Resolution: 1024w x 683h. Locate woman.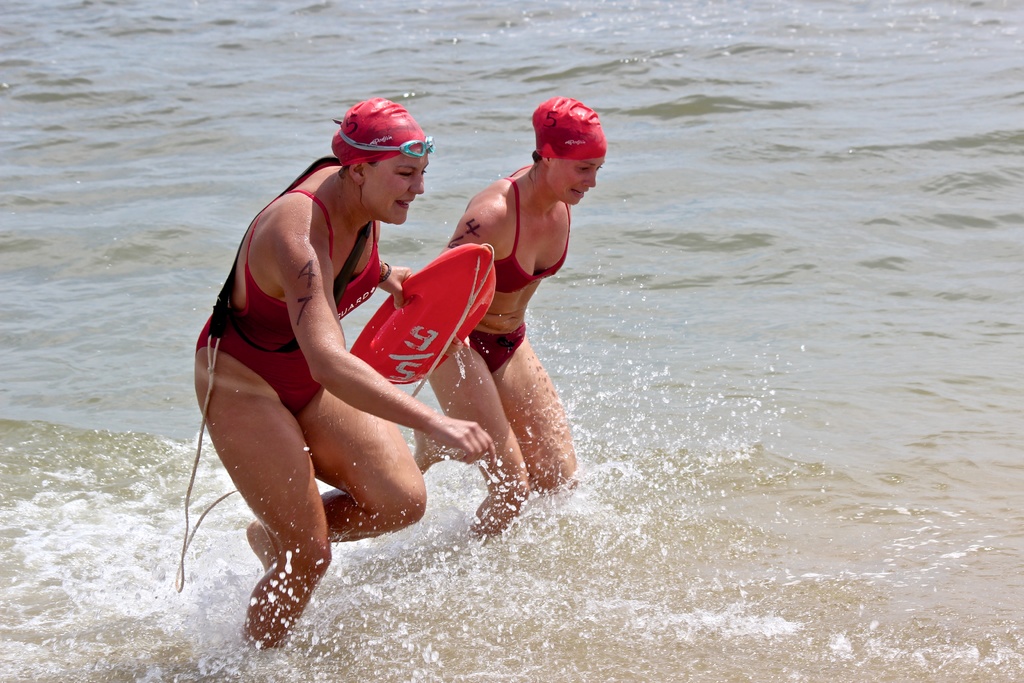
x1=195 y1=117 x2=490 y2=643.
